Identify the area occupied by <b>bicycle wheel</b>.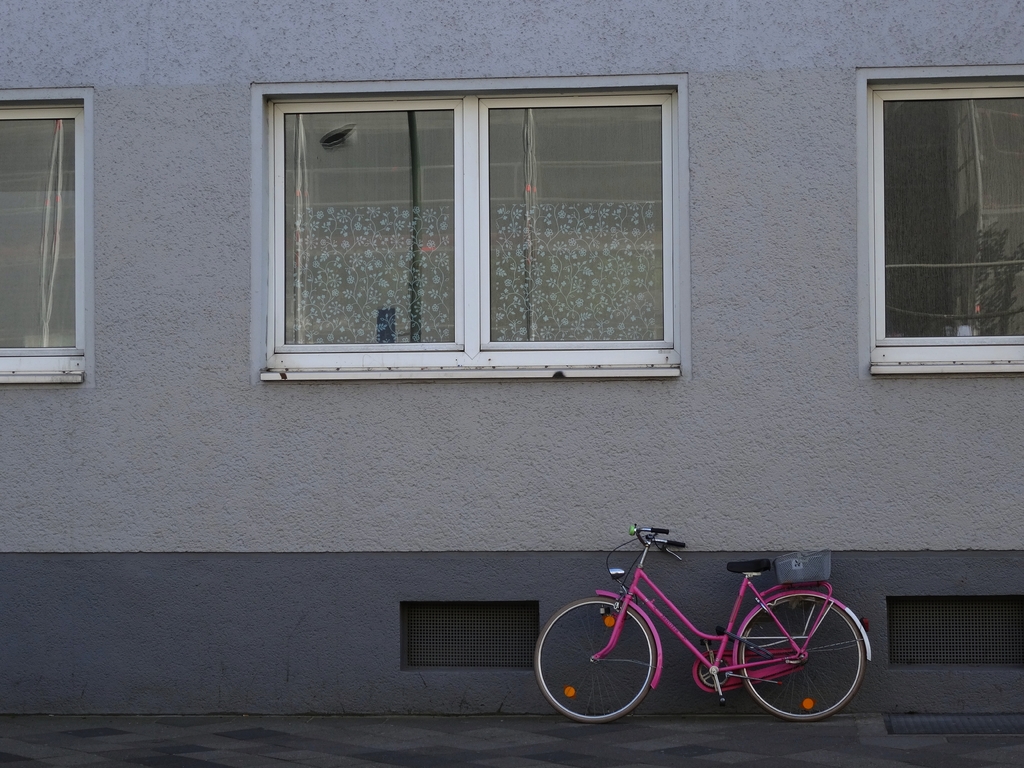
Area: (737,605,852,721).
